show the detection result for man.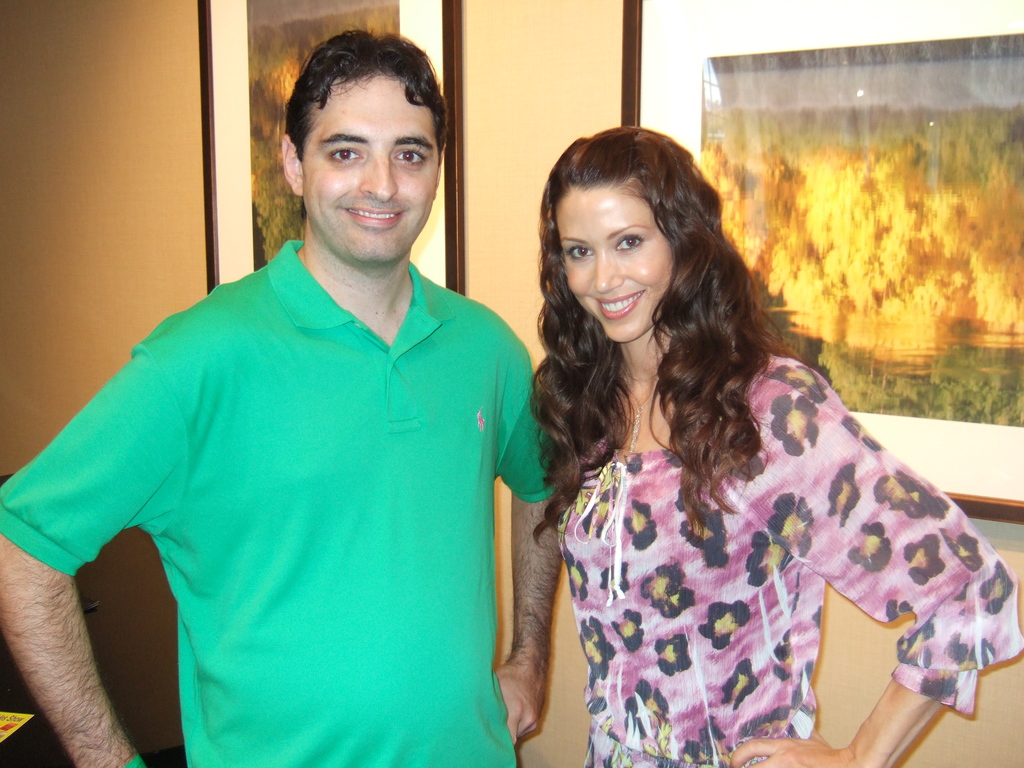
locate(0, 22, 561, 767).
